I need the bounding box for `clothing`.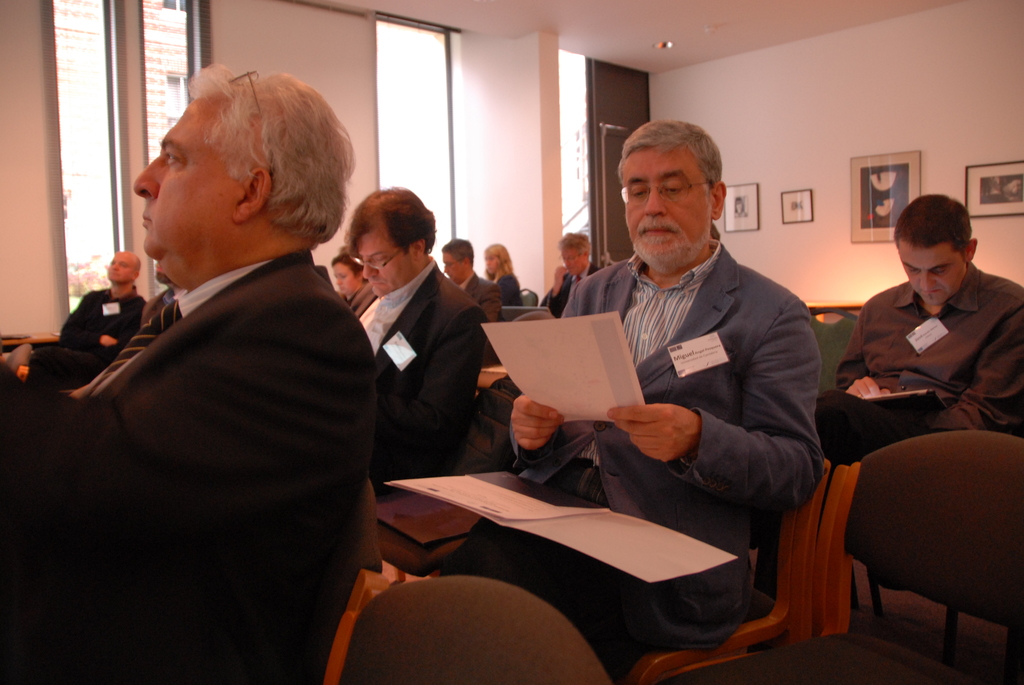
Here it is: {"left": 490, "top": 274, "right": 520, "bottom": 313}.
